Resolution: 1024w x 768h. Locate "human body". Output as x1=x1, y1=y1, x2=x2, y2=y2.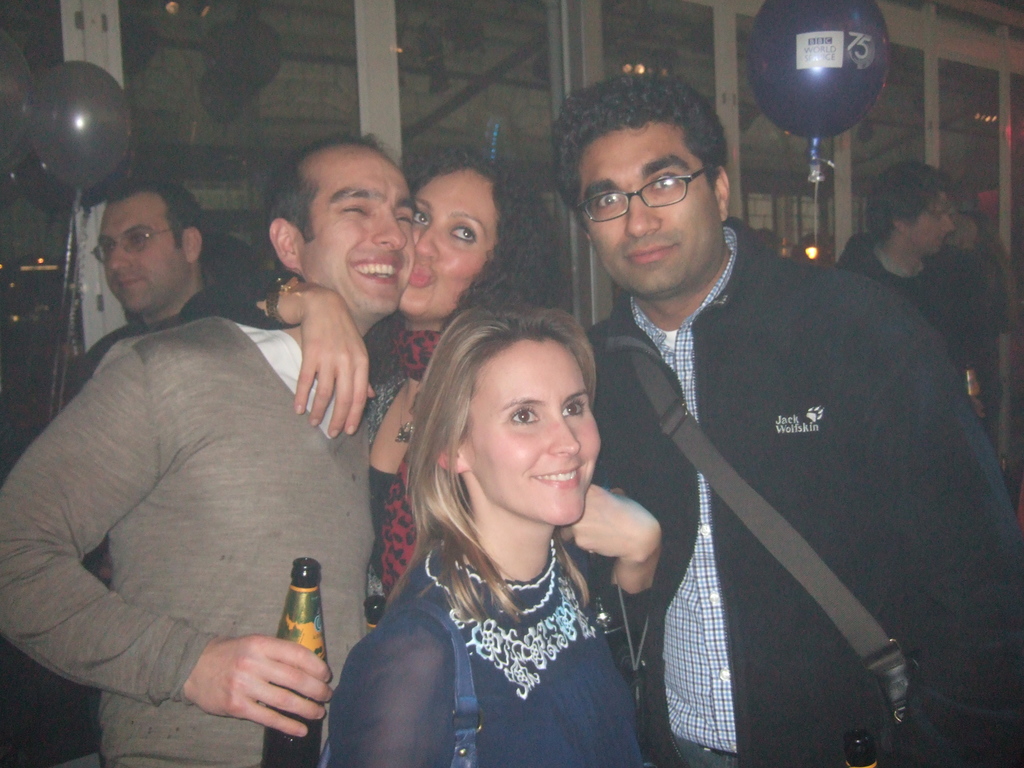
x1=0, y1=312, x2=371, y2=767.
